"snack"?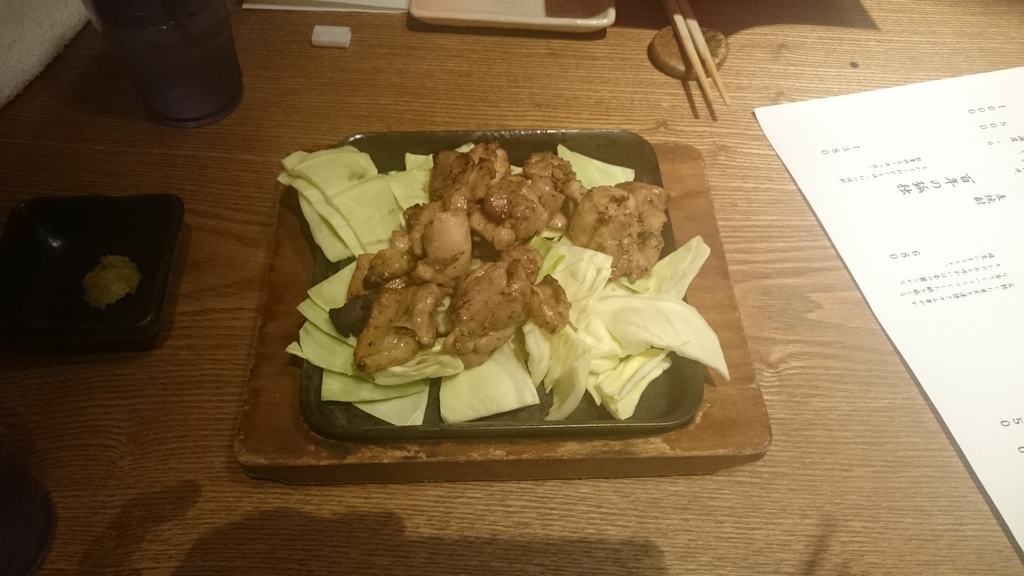
crop(81, 252, 138, 309)
